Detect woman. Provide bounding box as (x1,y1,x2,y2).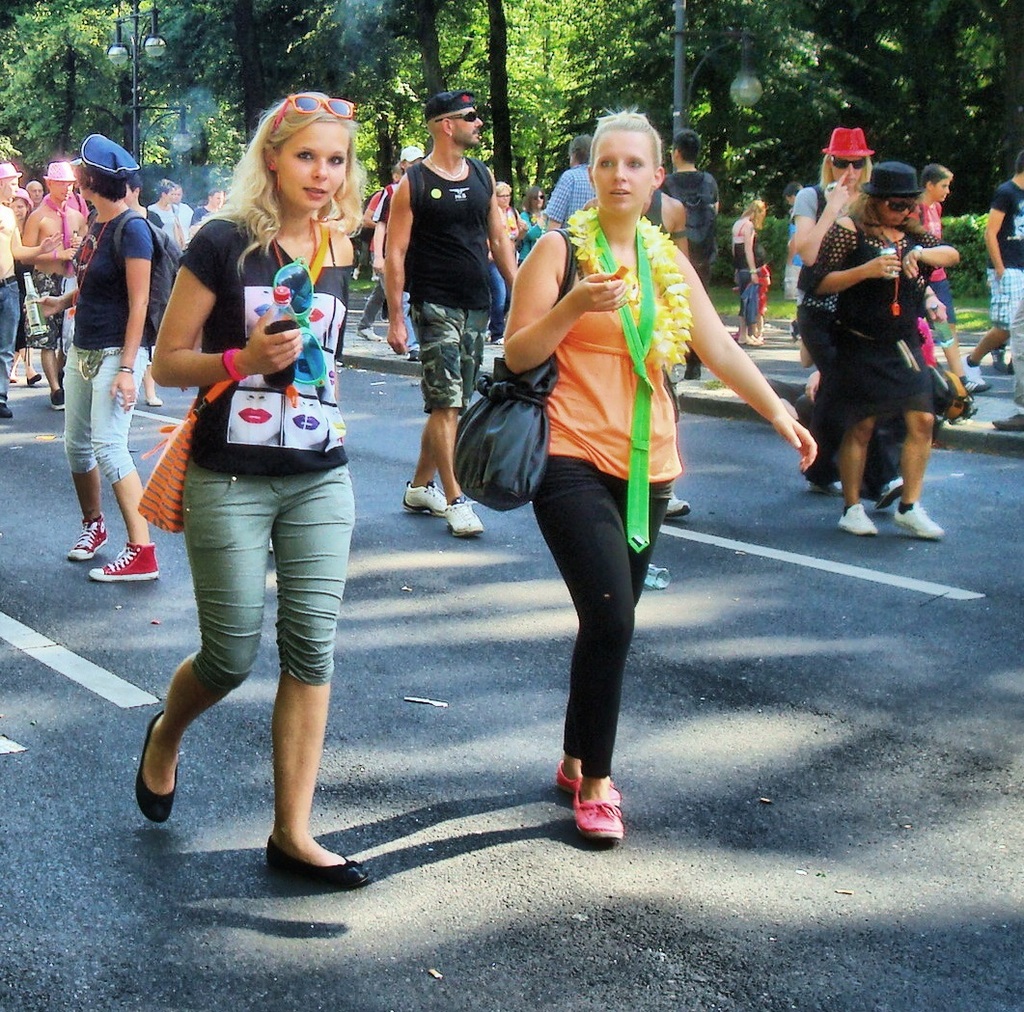
(518,184,550,268).
